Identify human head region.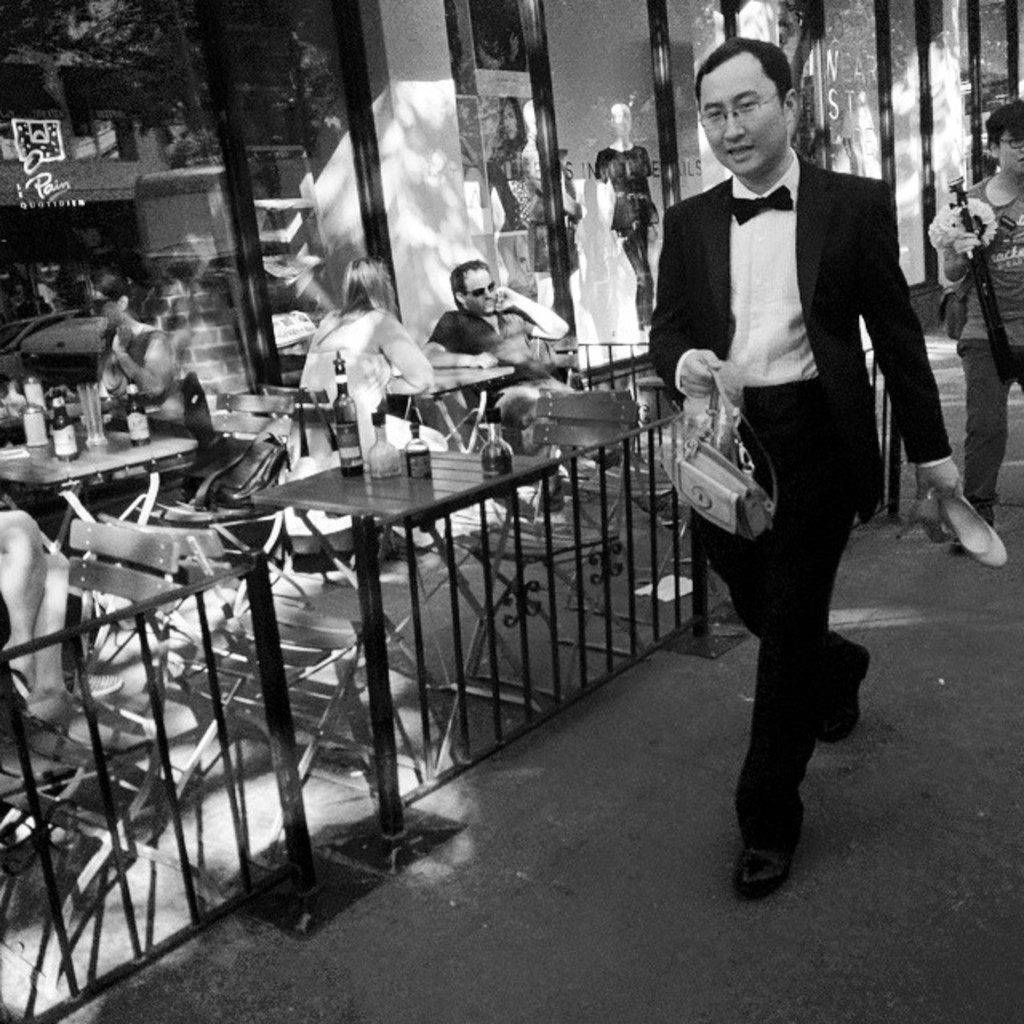
Region: crop(498, 96, 528, 149).
